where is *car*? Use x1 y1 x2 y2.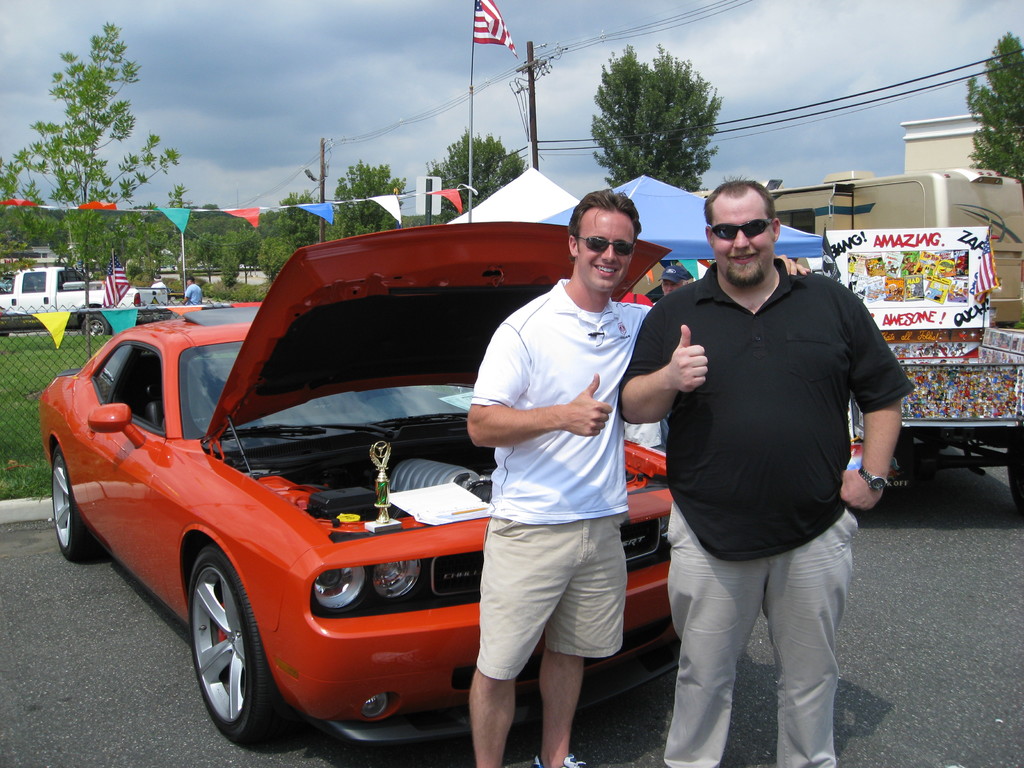
36 223 682 755.
